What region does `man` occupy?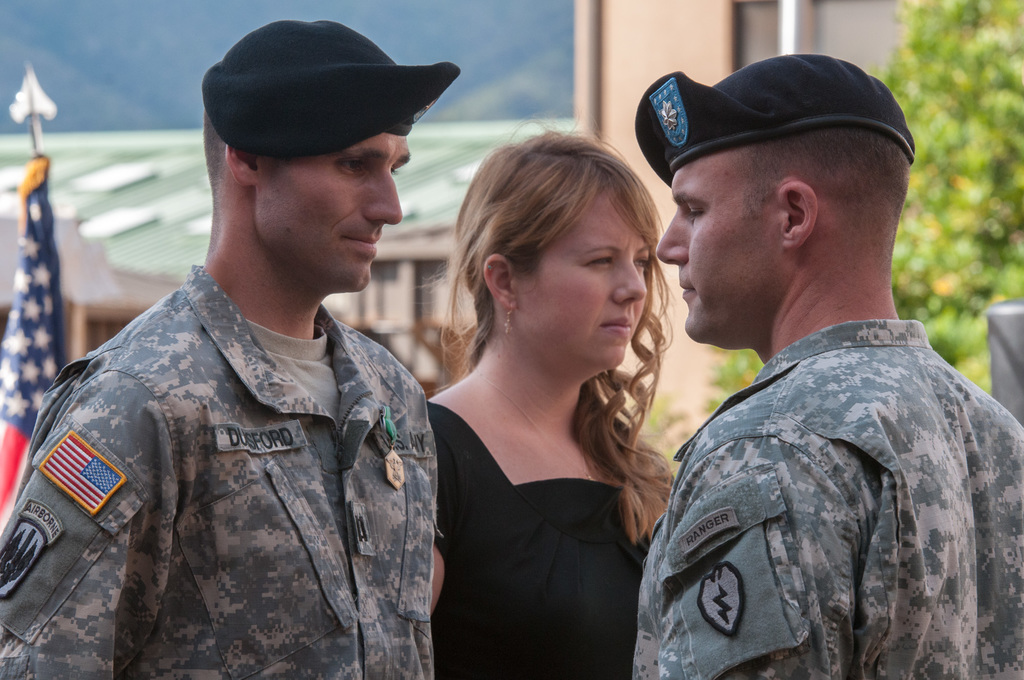
626,60,1023,679.
